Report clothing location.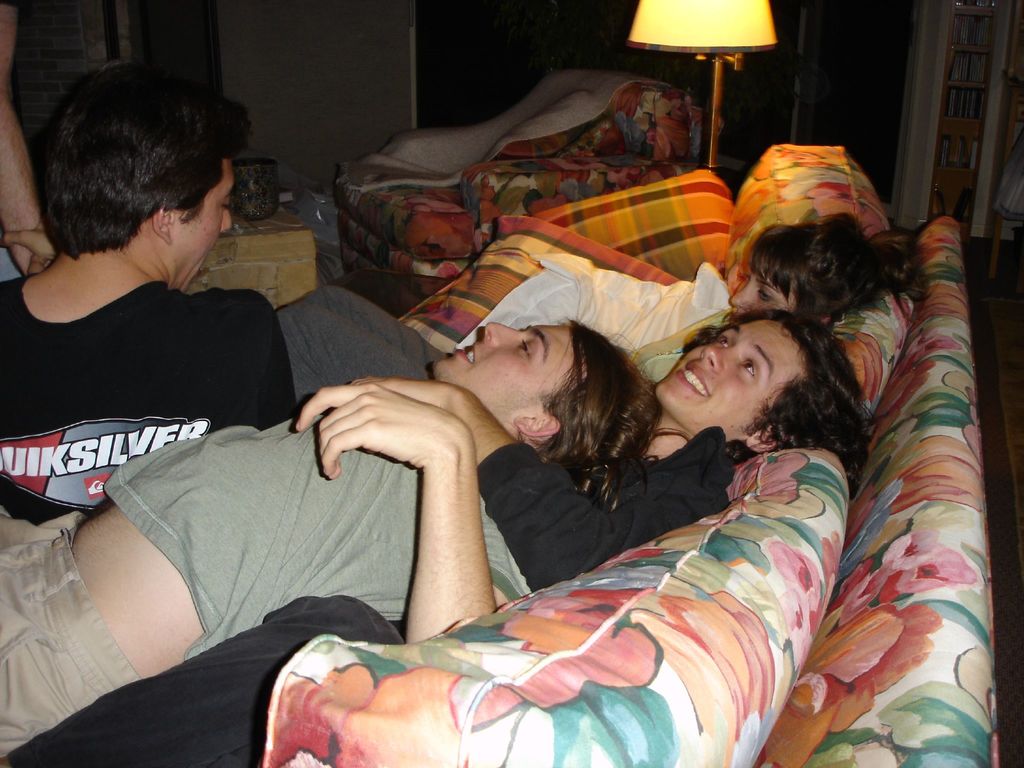
Report: BBox(264, 273, 445, 399).
